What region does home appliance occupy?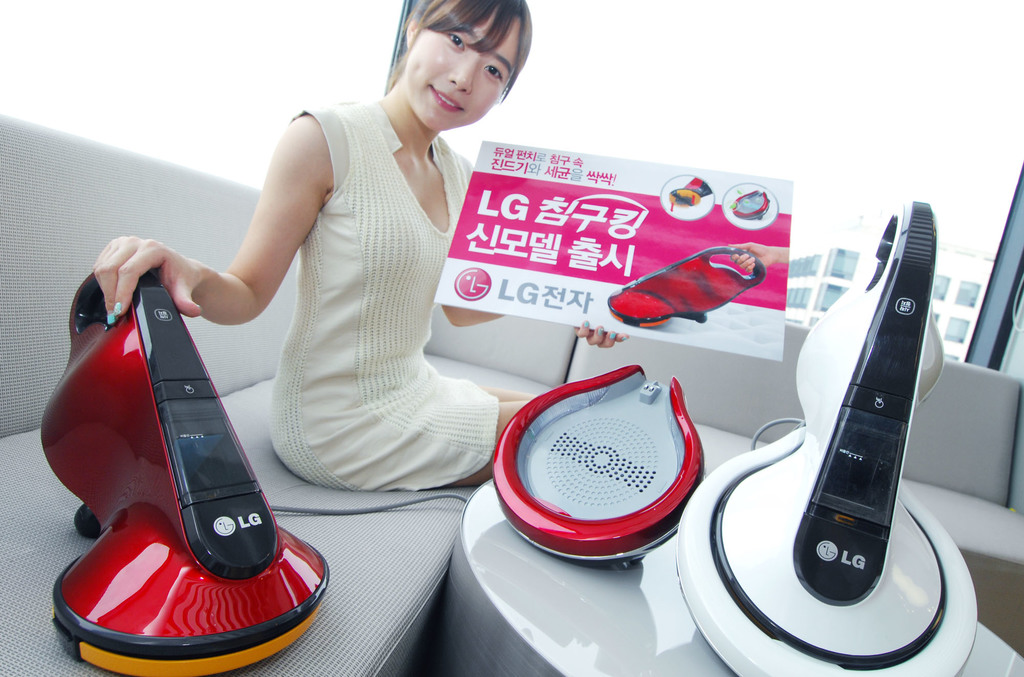
<box>671,172,710,207</box>.
